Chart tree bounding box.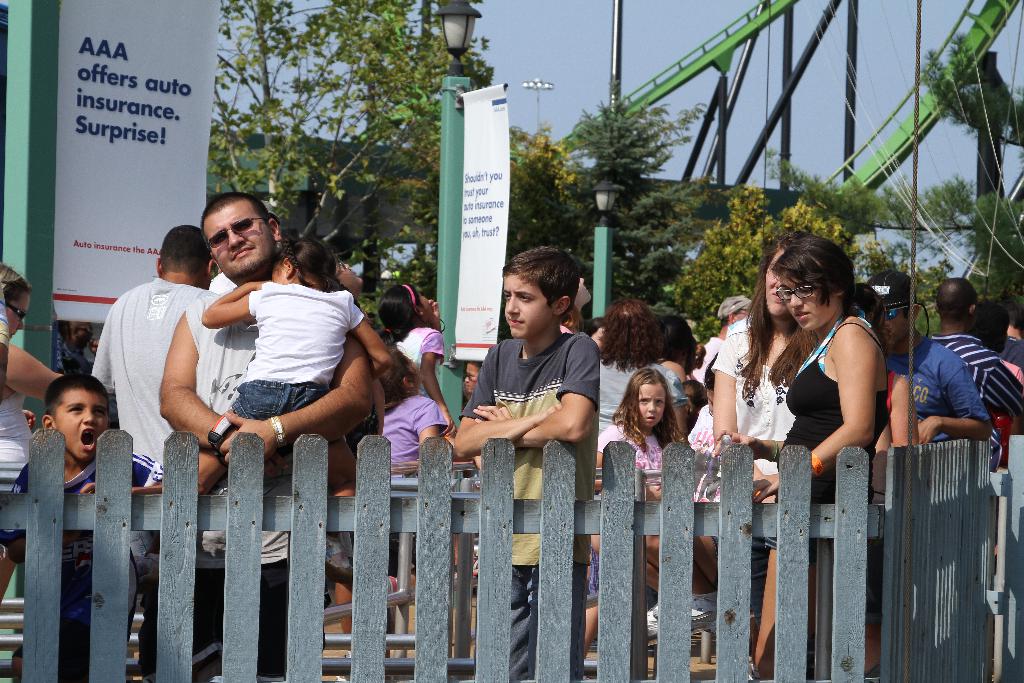
Charted: 547 85 713 318.
